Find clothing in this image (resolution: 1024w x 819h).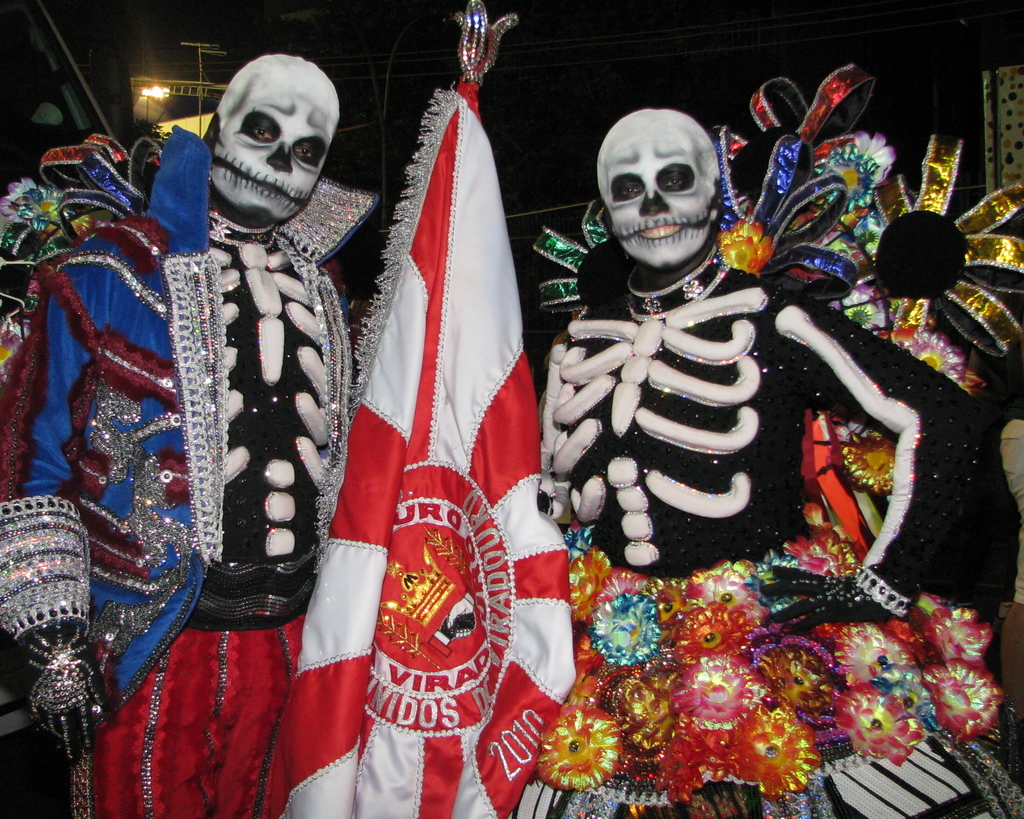
0,119,383,817.
